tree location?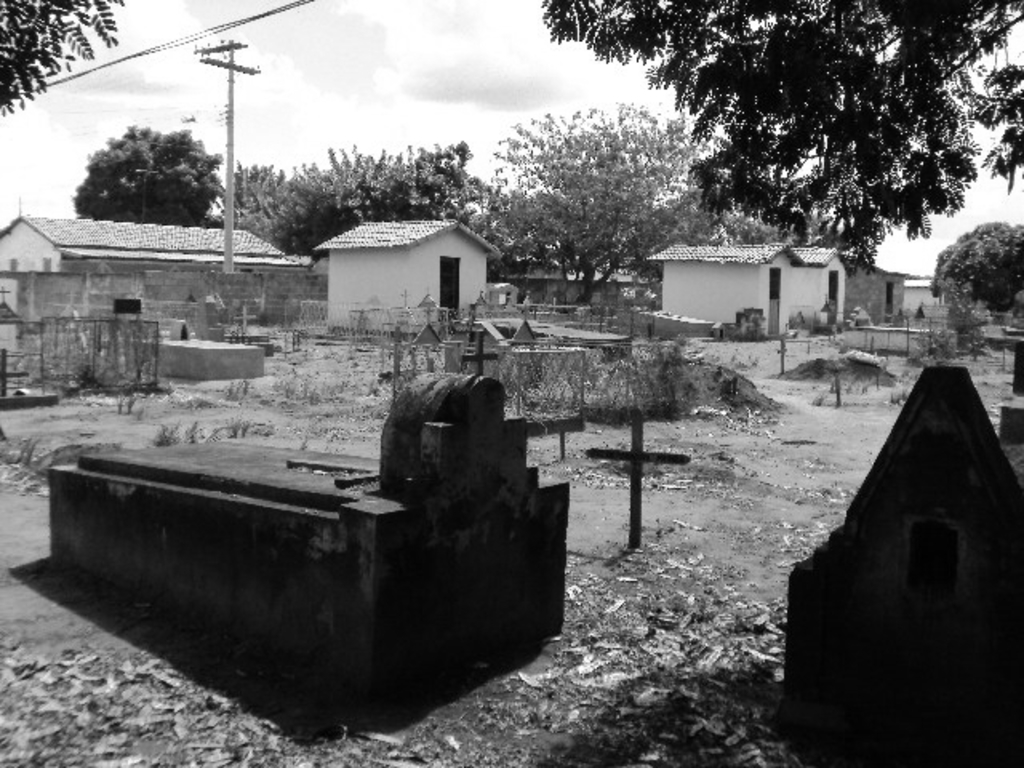
[494,101,730,288]
